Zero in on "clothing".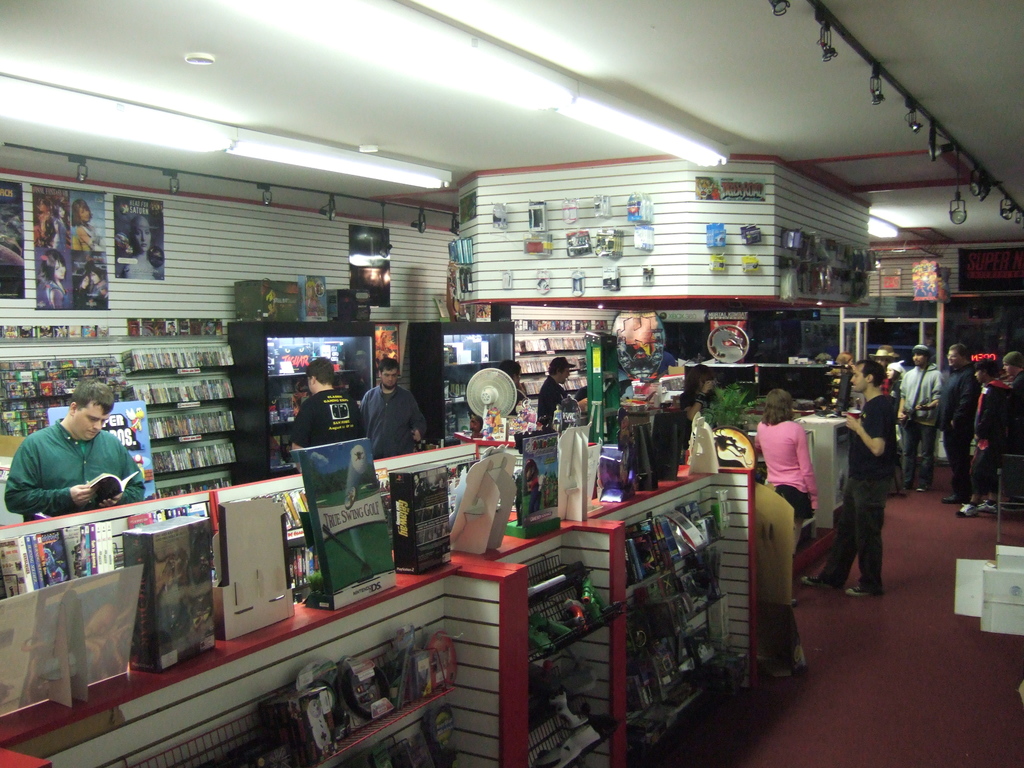
Zeroed in: bbox(1006, 362, 1023, 459).
